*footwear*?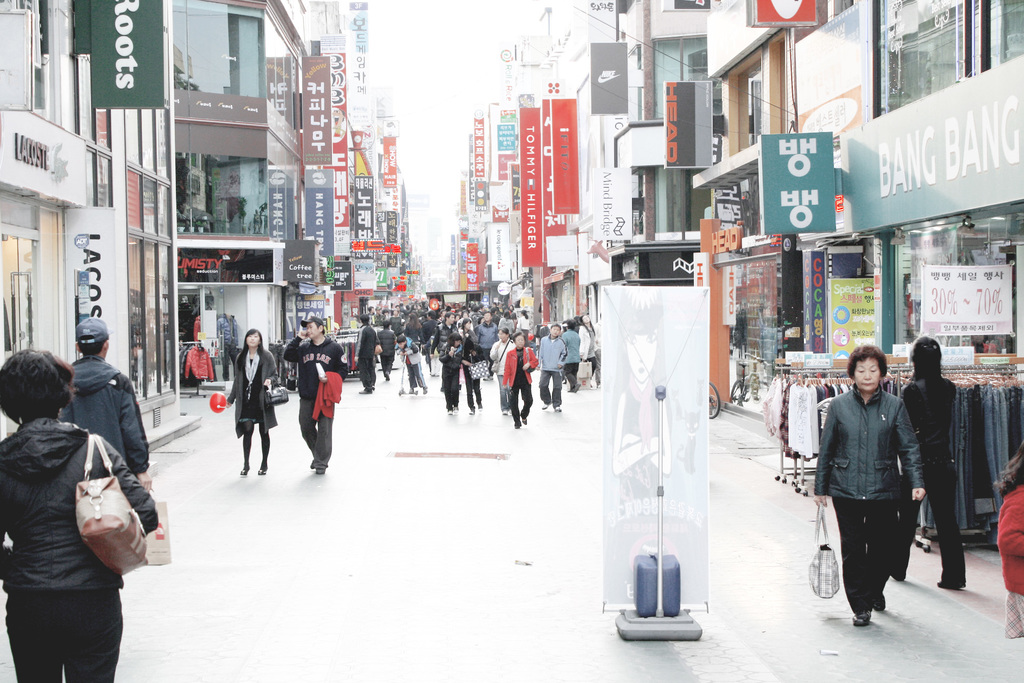
box(240, 466, 248, 476)
